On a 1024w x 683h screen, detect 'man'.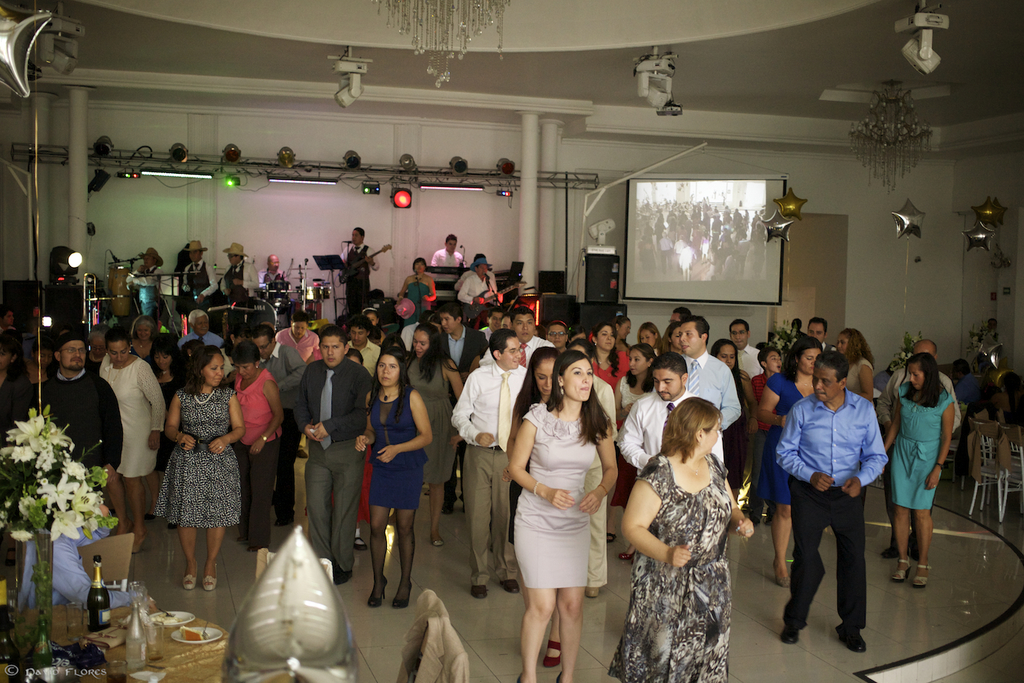
rect(349, 323, 384, 368).
